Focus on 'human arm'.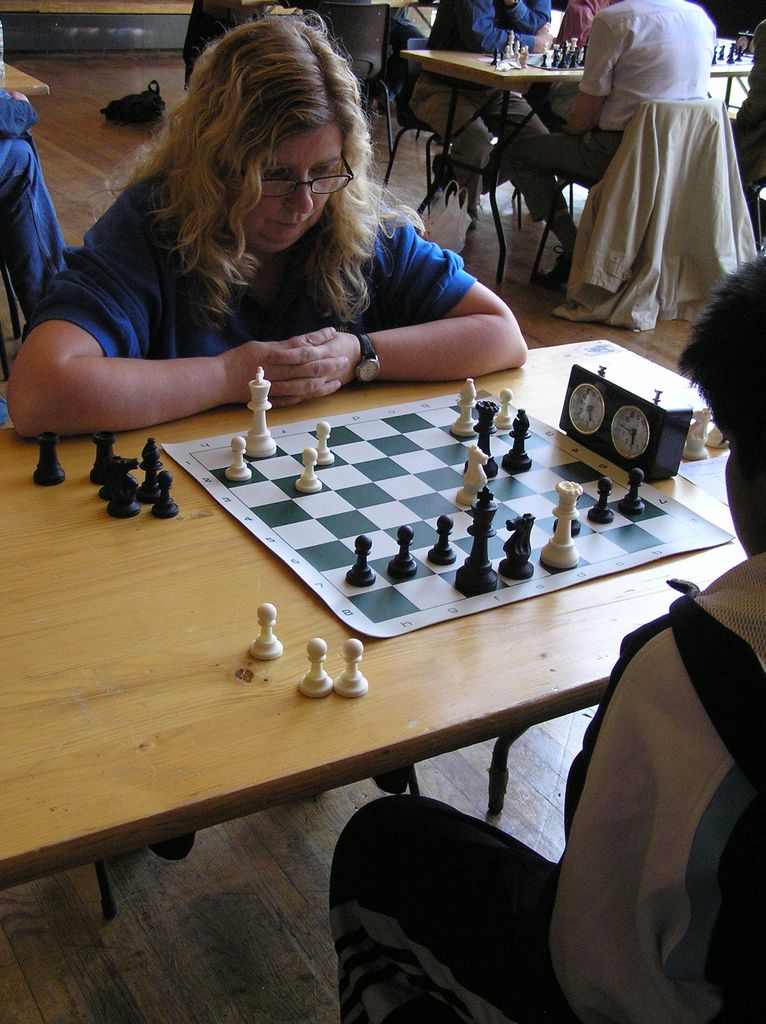
Focused at [x1=465, y1=0, x2=552, y2=51].
